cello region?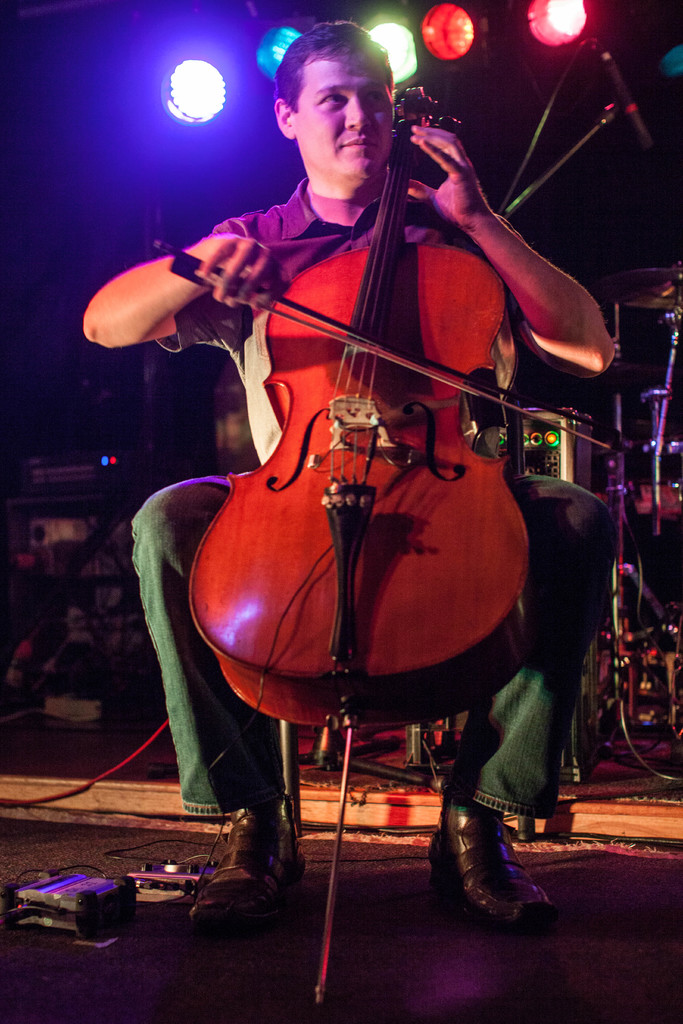
l=151, t=81, r=616, b=1005
